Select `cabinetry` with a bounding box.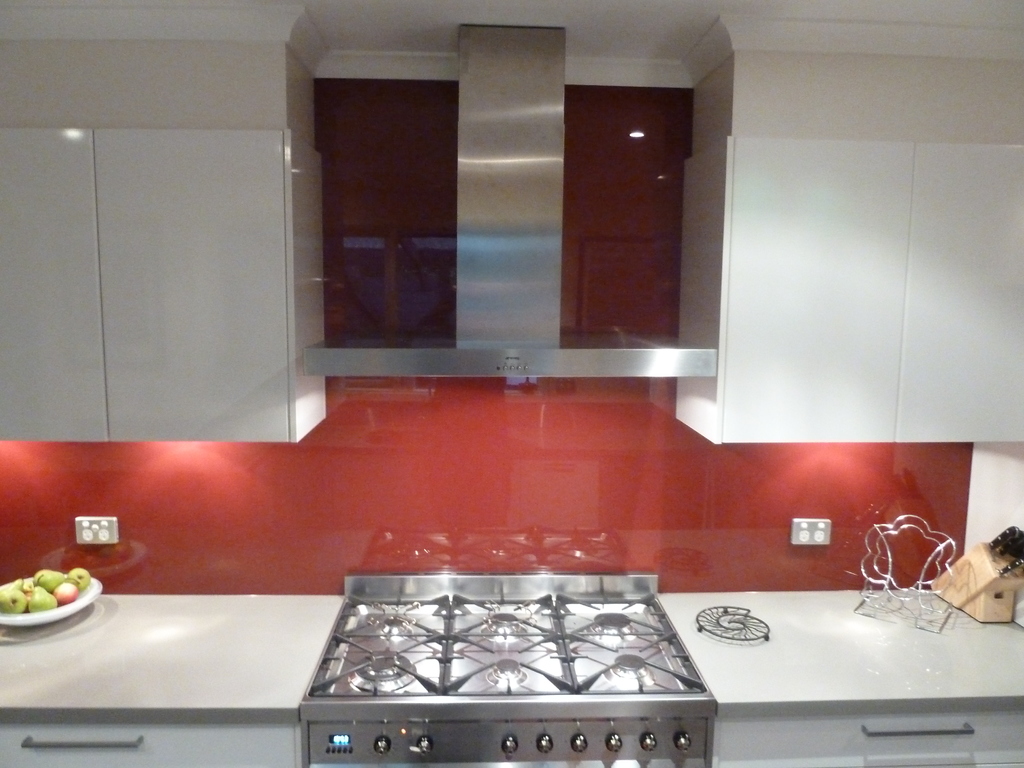
900:49:1023:465.
